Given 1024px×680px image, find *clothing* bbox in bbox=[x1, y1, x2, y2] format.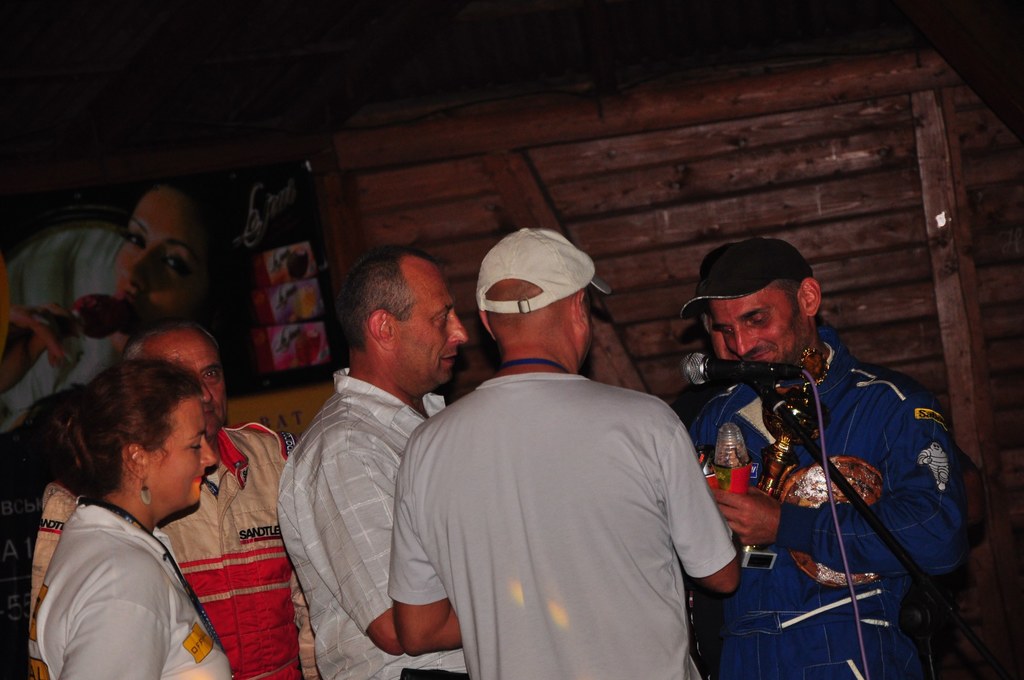
bbox=[385, 364, 746, 679].
